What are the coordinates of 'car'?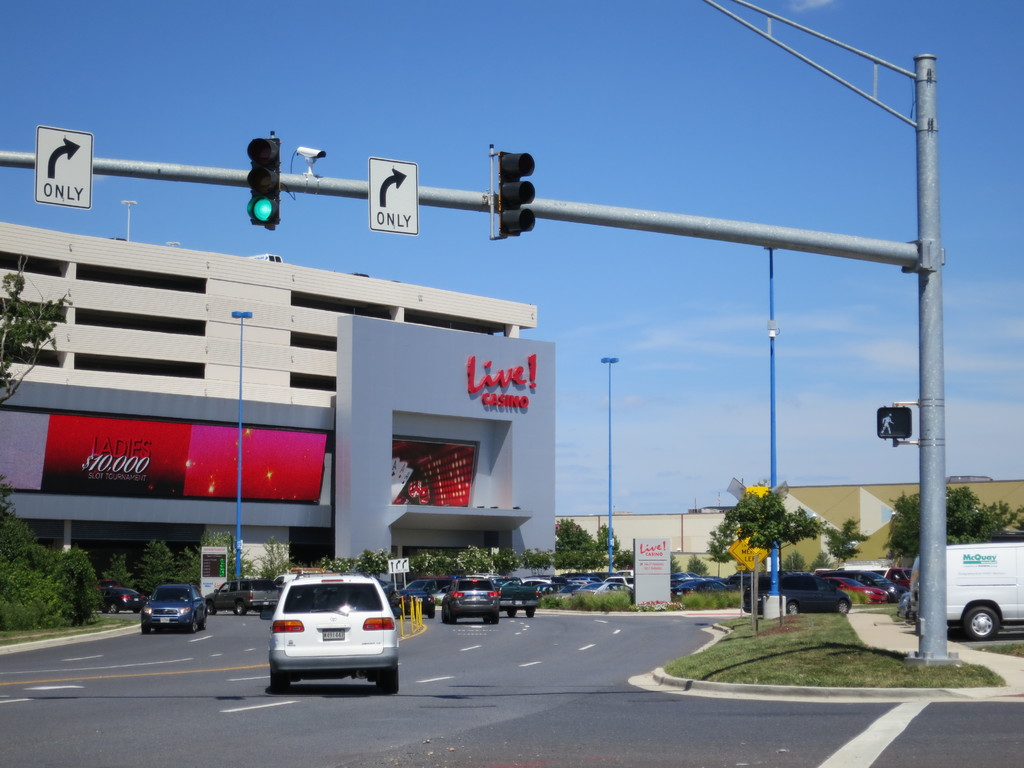
(205,576,279,620).
